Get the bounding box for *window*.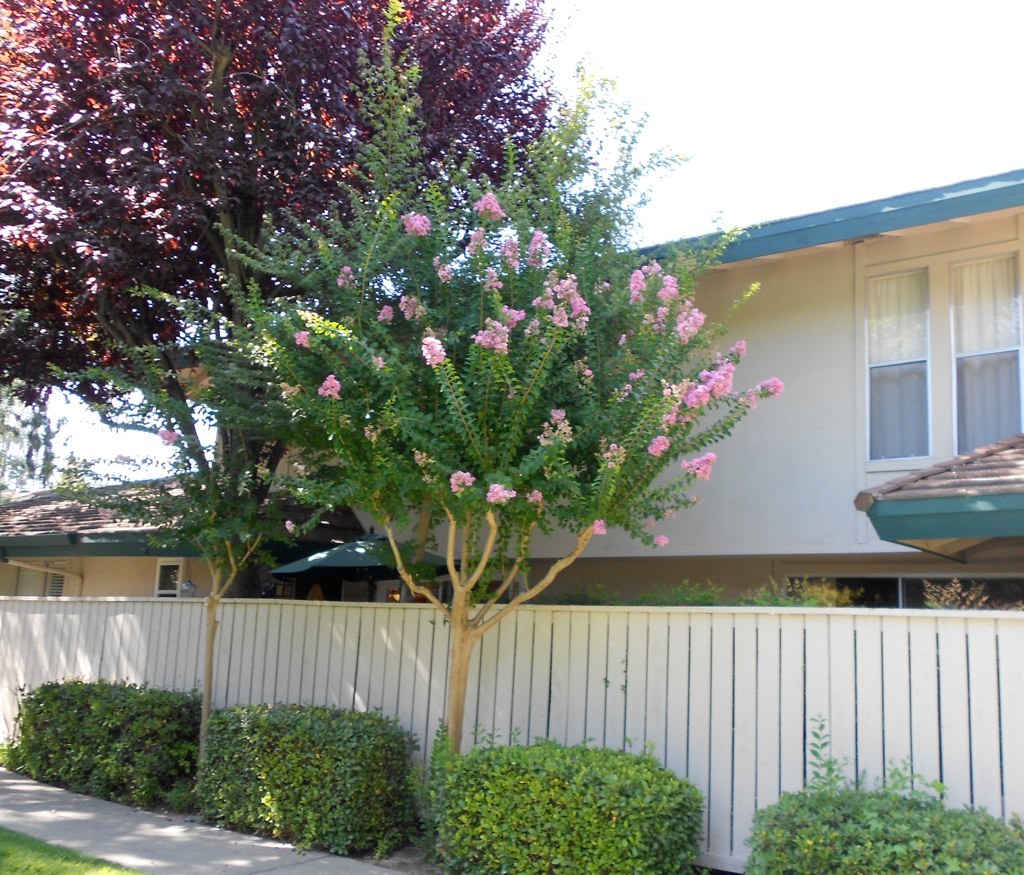
12/558/67/593.
